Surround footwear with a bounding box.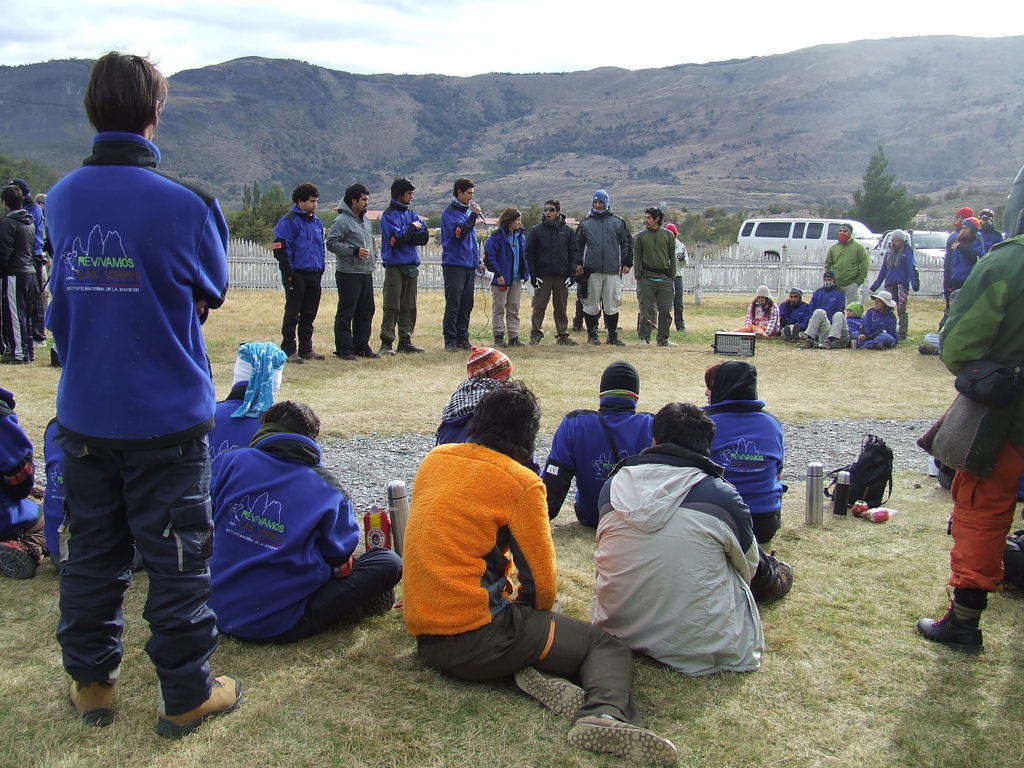
pyautogui.locateOnScreen(533, 327, 544, 339).
